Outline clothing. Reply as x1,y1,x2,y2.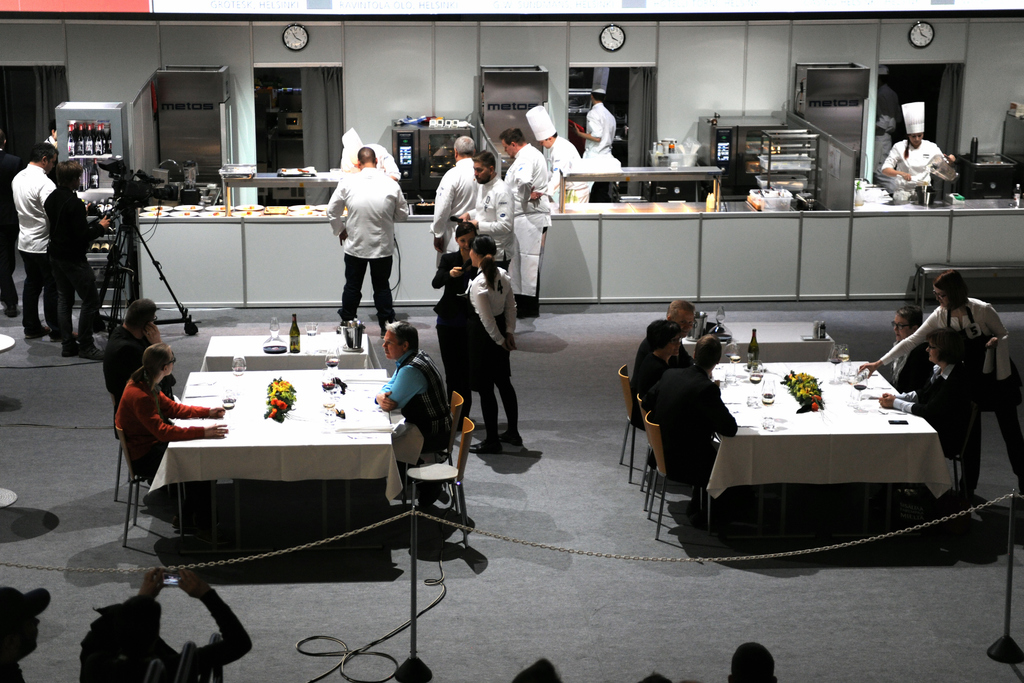
381,347,445,468.
